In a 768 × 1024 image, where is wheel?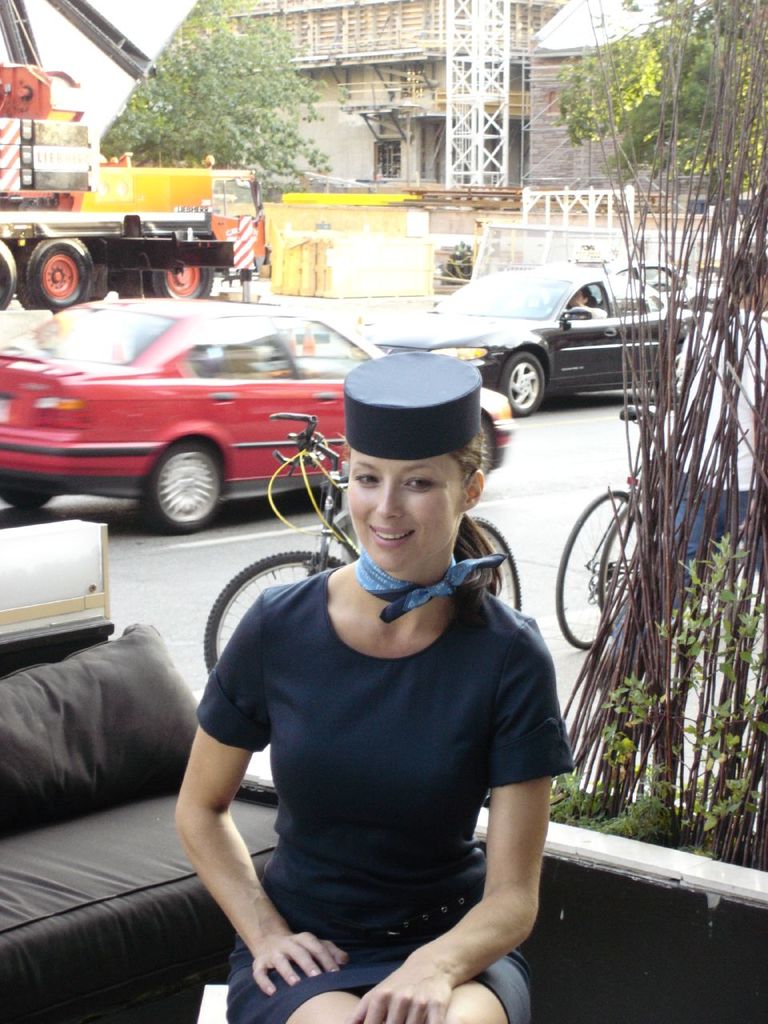
{"left": 1, "top": 491, "right": 58, "bottom": 509}.
